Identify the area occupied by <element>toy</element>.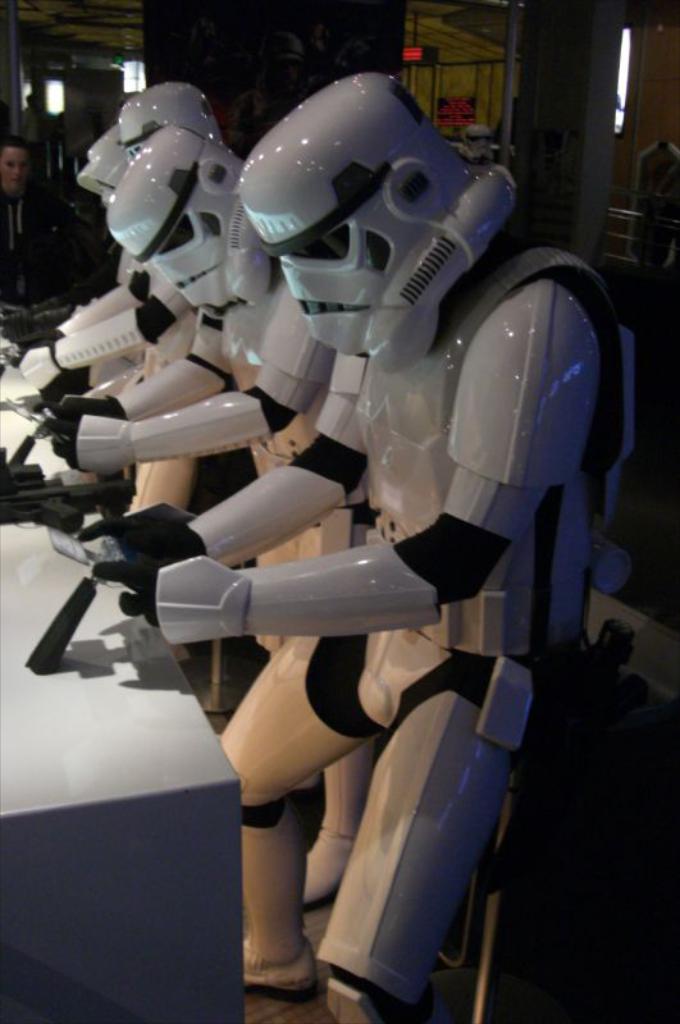
Area: (50, 76, 668, 1001).
